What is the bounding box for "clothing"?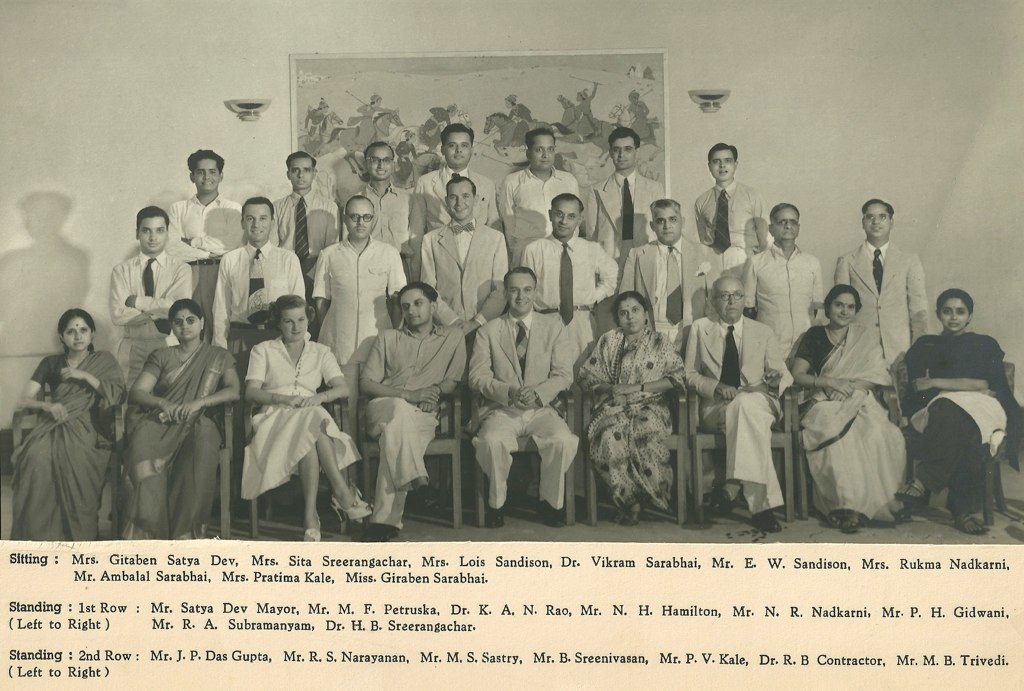
pyautogui.locateOnScreen(306, 232, 412, 387).
